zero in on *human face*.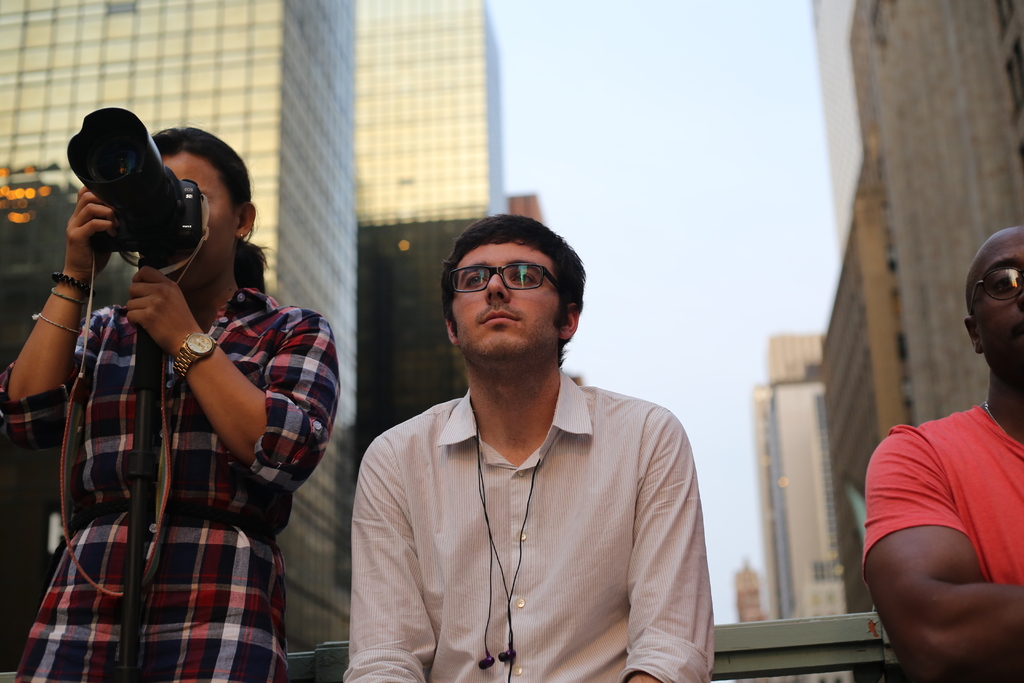
Zeroed in: 162, 150, 239, 294.
